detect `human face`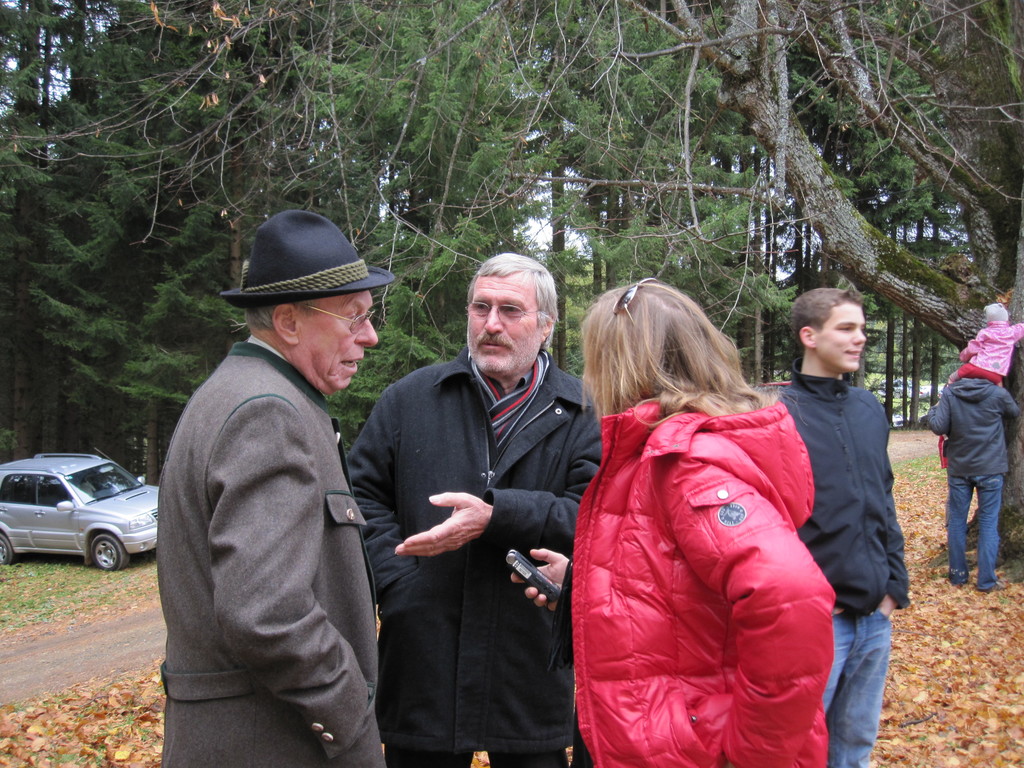
815 306 863 372
